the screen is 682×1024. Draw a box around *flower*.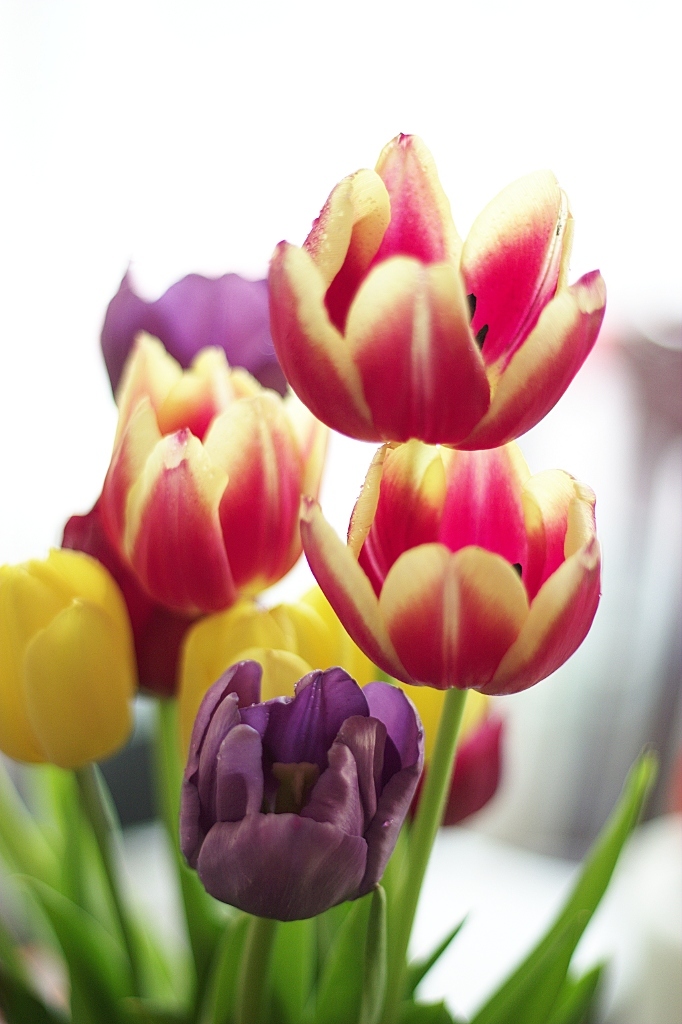
299:442:599:708.
